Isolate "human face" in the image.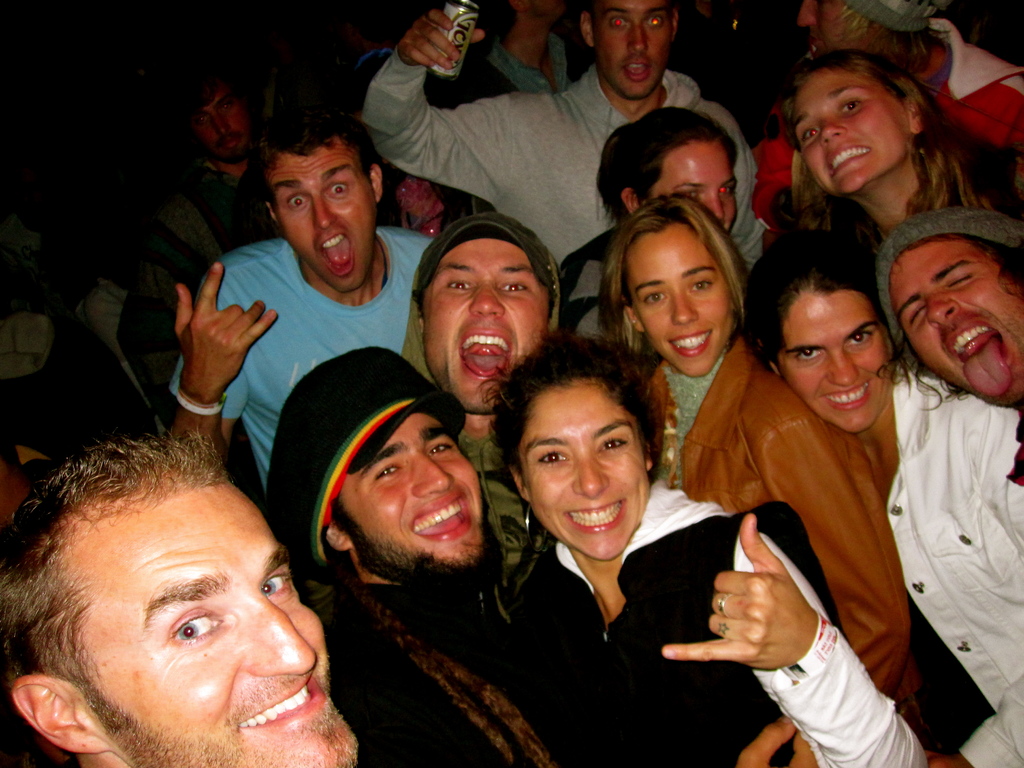
Isolated region: 426,236,543,413.
